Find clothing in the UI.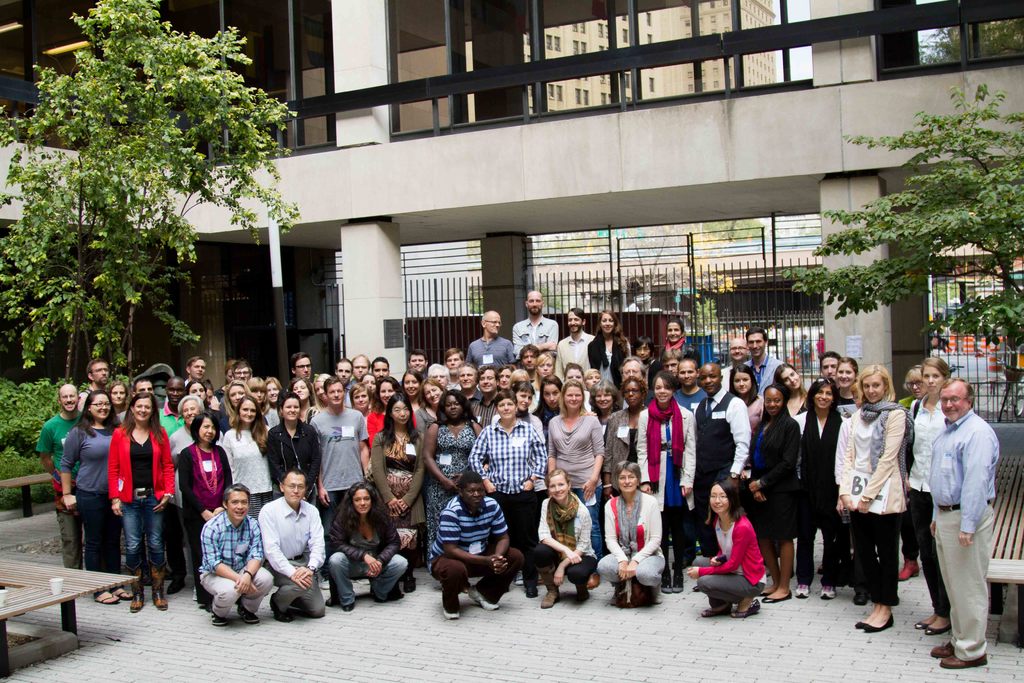
UI element at bbox(108, 422, 172, 571).
